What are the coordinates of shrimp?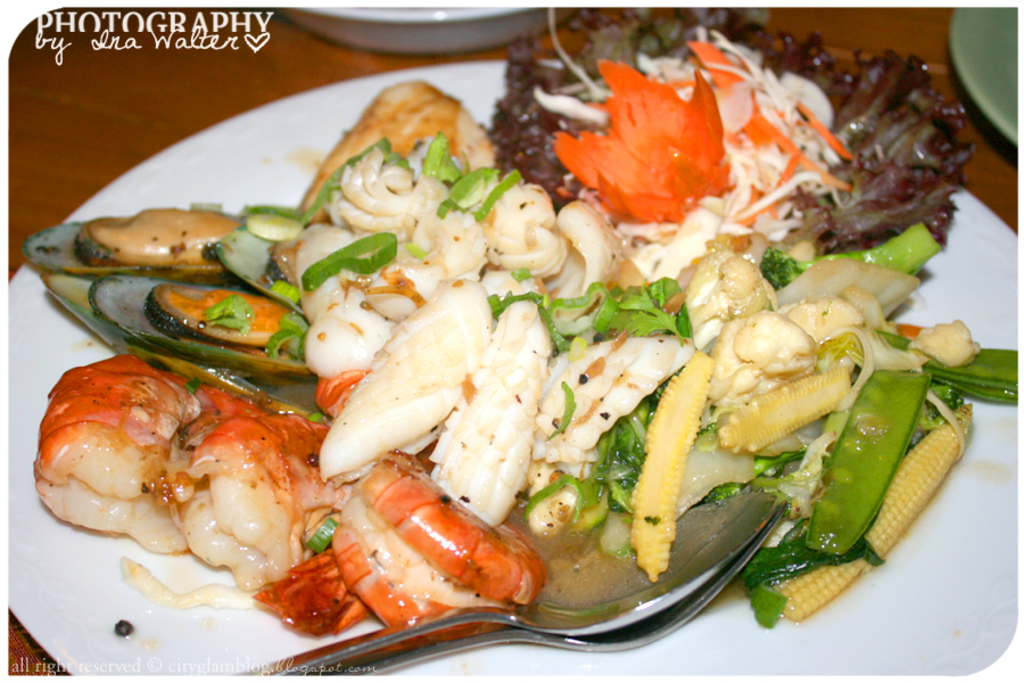
bbox=(23, 352, 201, 554).
